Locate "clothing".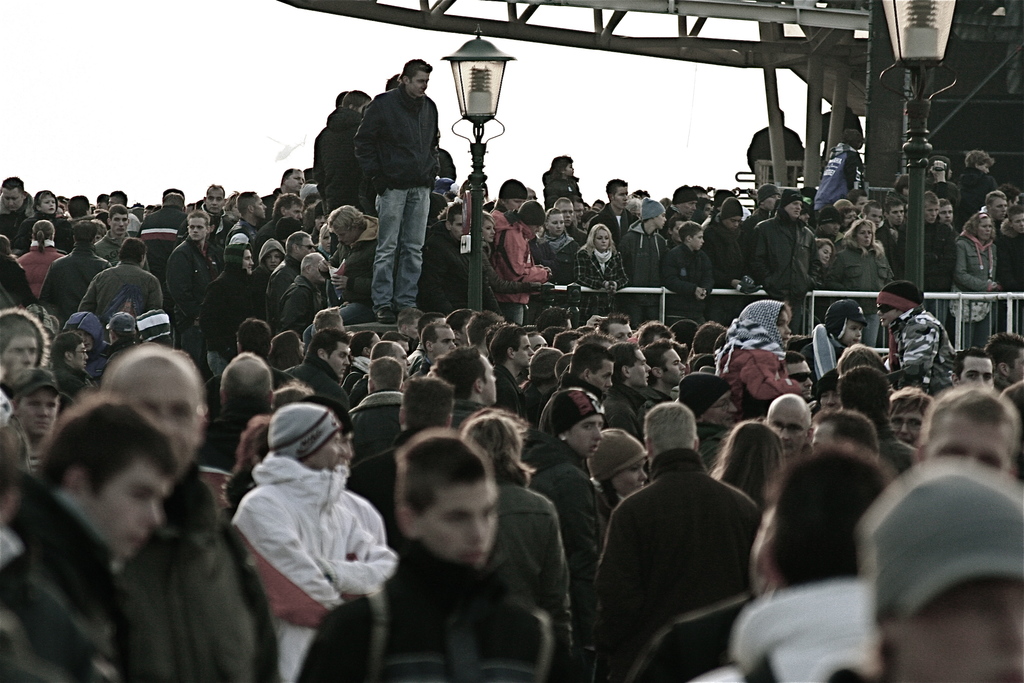
Bounding box: 202,244,251,377.
